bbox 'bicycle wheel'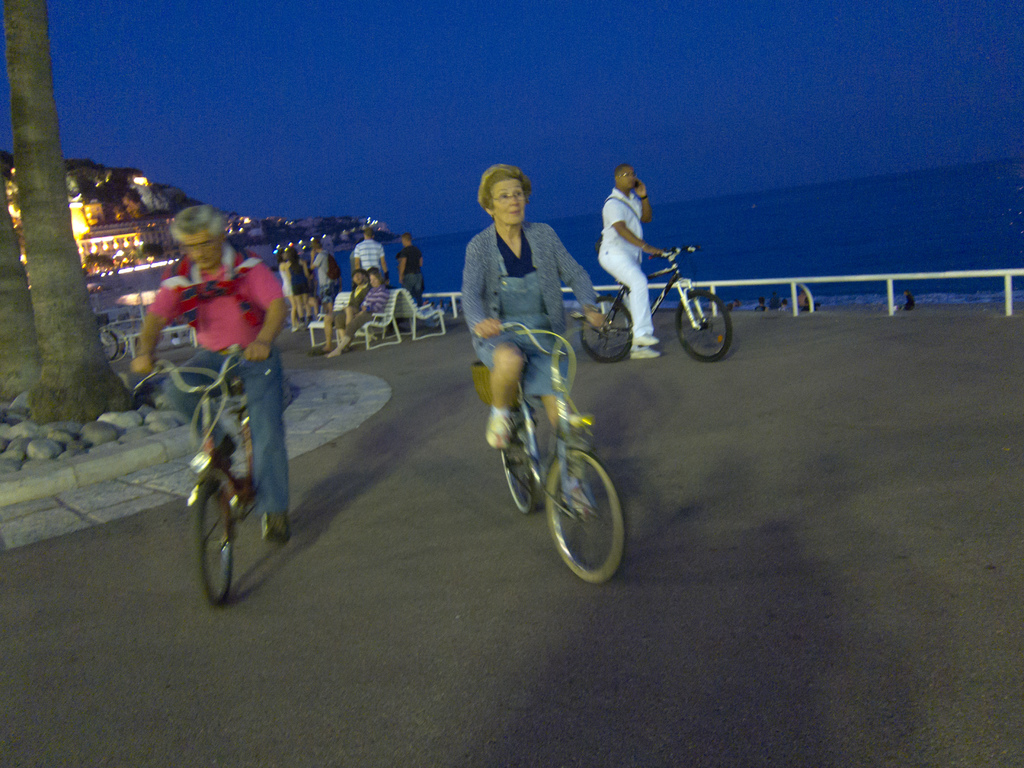
bbox(104, 327, 131, 362)
